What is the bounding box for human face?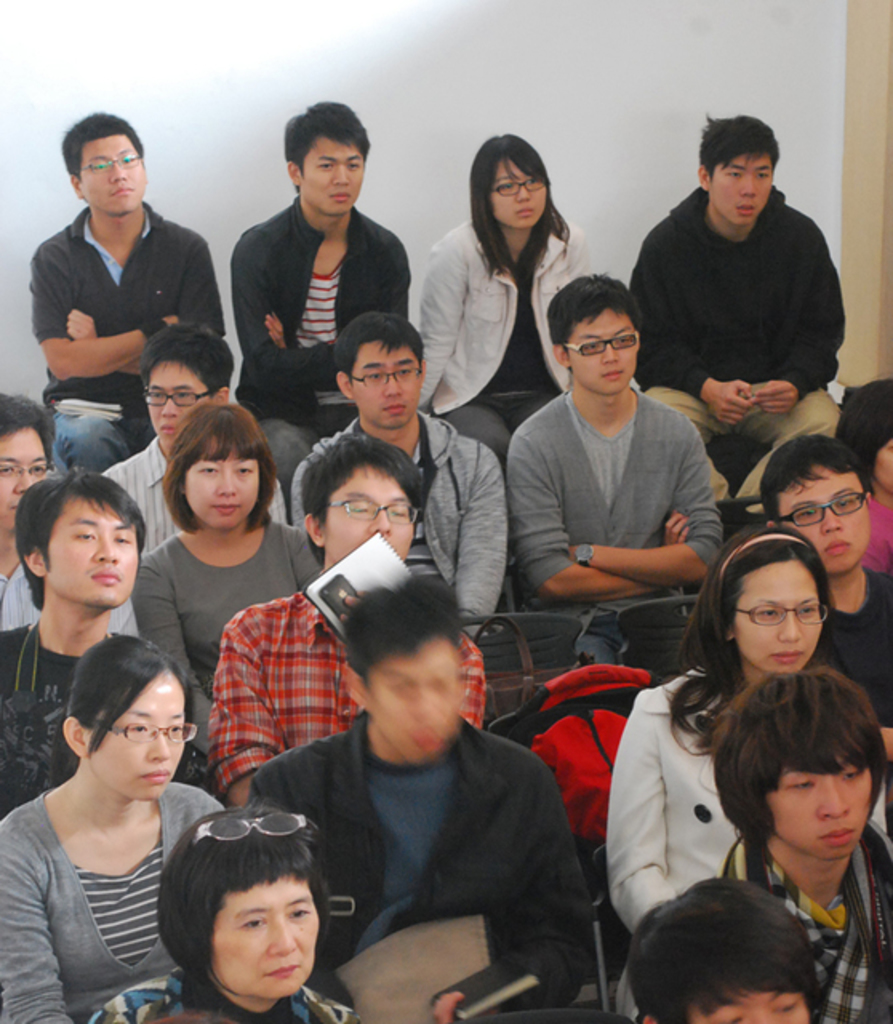
bbox=(206, 883, 320, 1000).
